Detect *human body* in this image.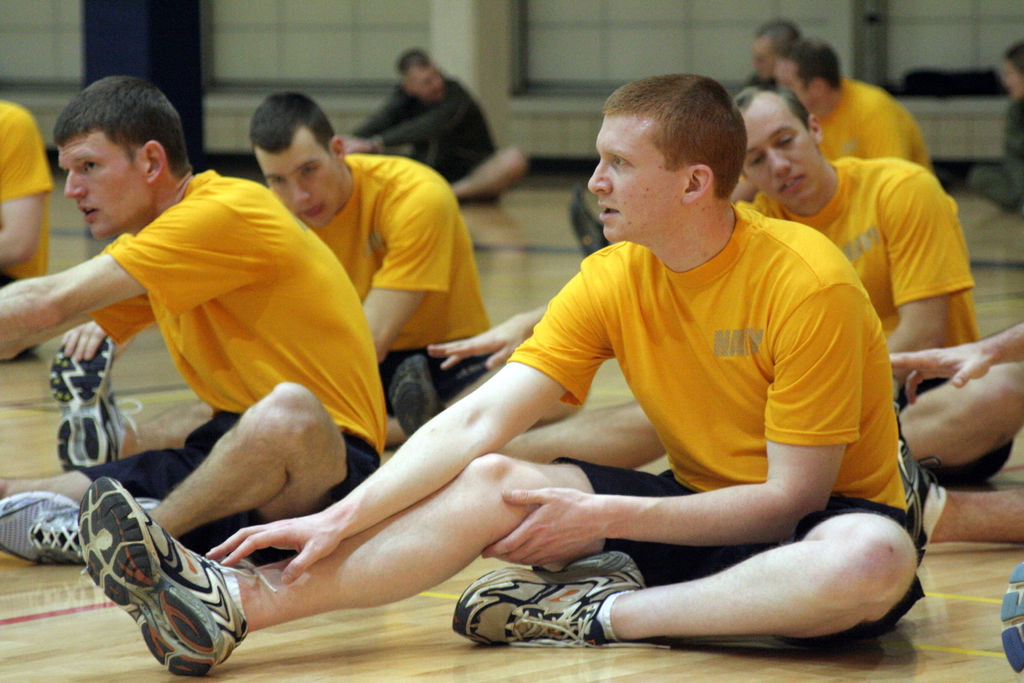
Detection: 729,81,930,201.
